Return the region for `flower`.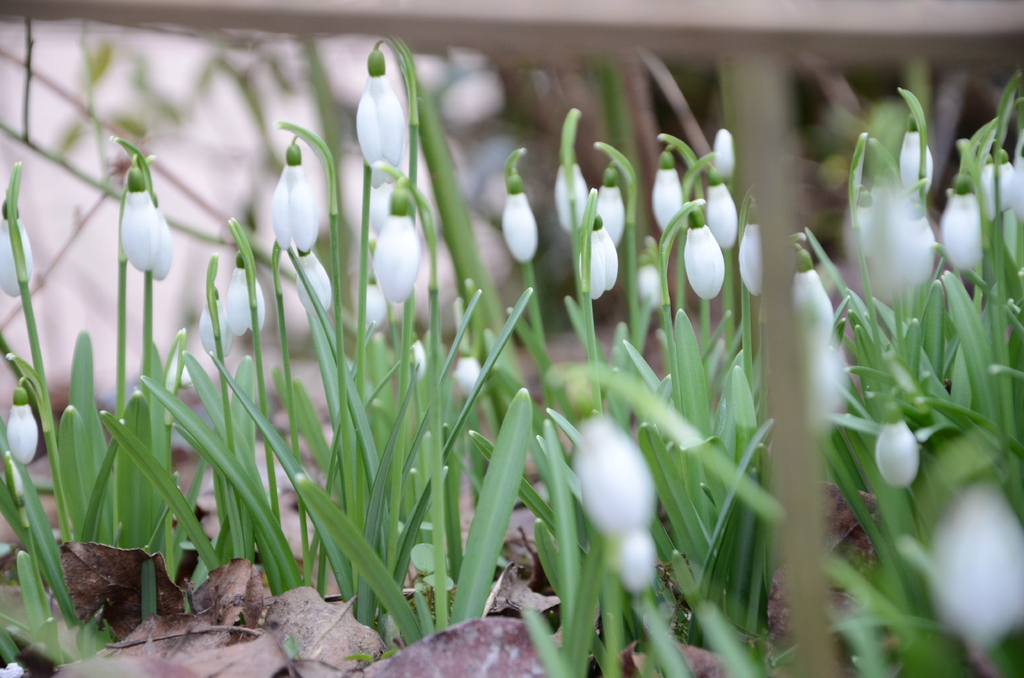
BBox(552, 157, 591, 231).
